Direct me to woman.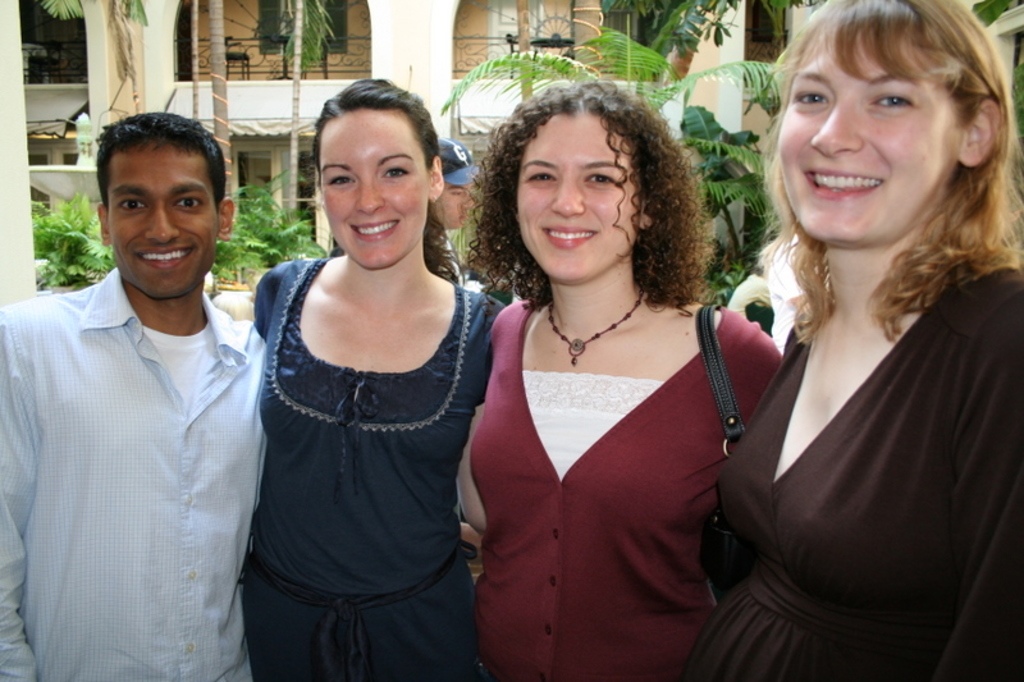
Direction: <box>475,82,788,681</box>.
